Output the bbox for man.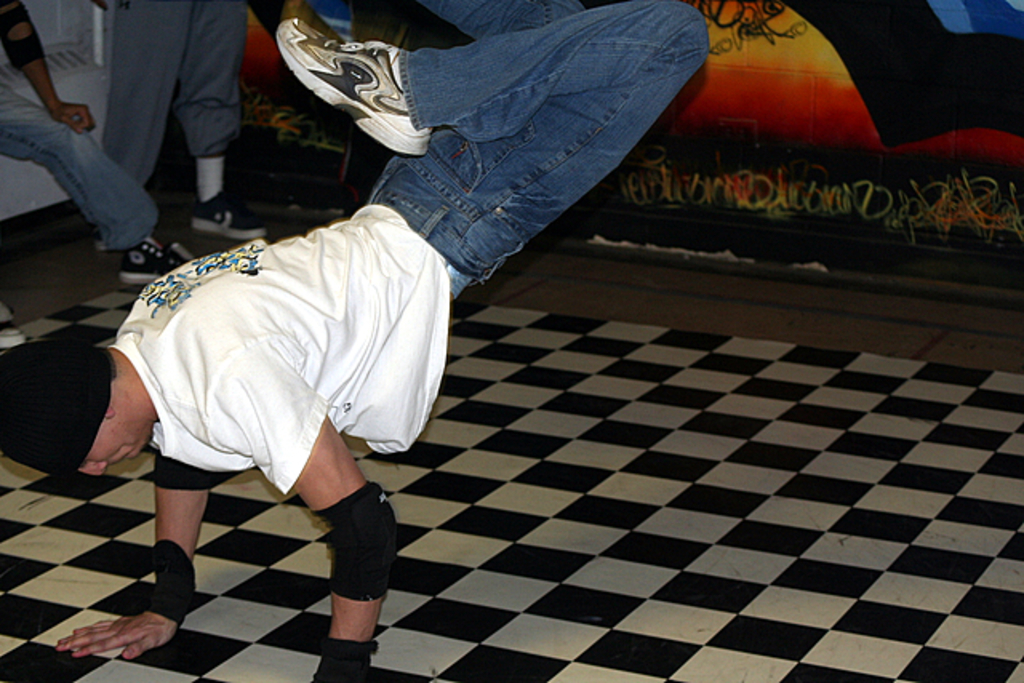
96/0/275/242.
